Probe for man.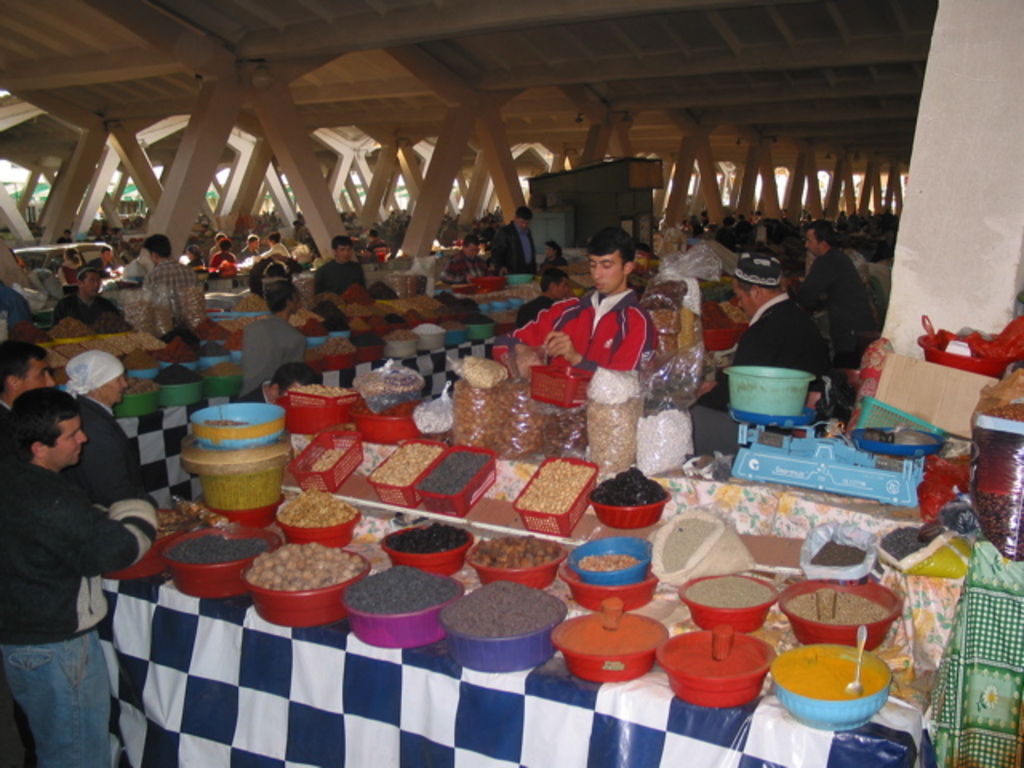
Probe result: bbox=[234, 275, 306, 400].
